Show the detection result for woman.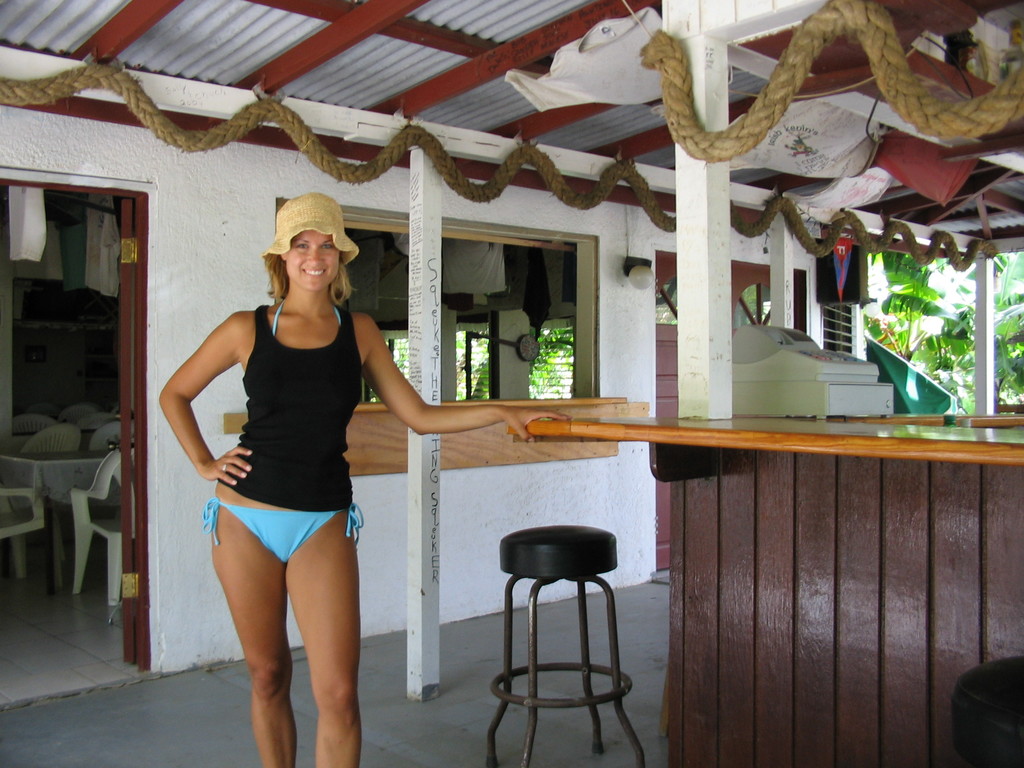
[left=168, top=197, right=423, bottom=746].
